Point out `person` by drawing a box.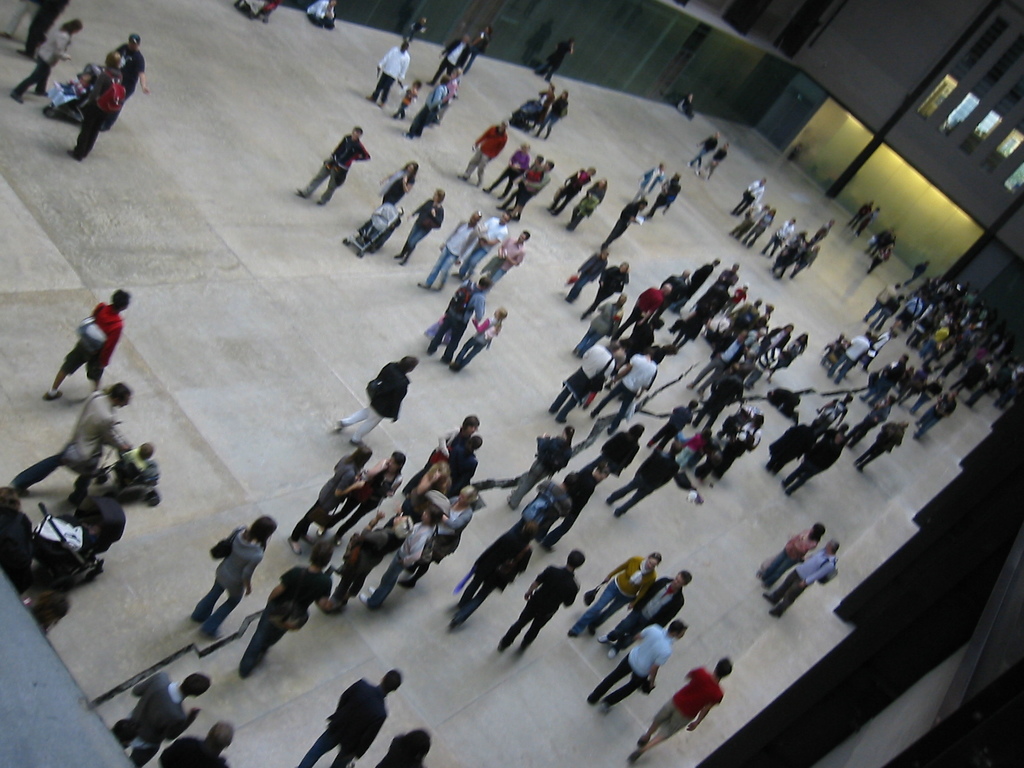
<box>345,352,408,445</box>.
